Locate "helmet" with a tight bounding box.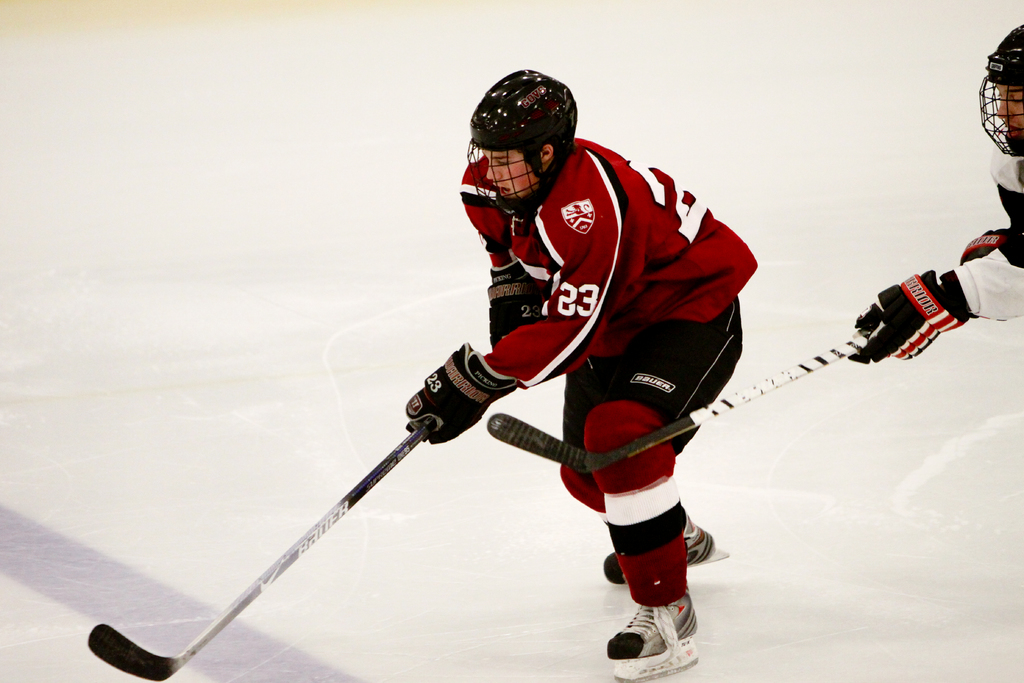
rect(978, 21, 1023, 160).
